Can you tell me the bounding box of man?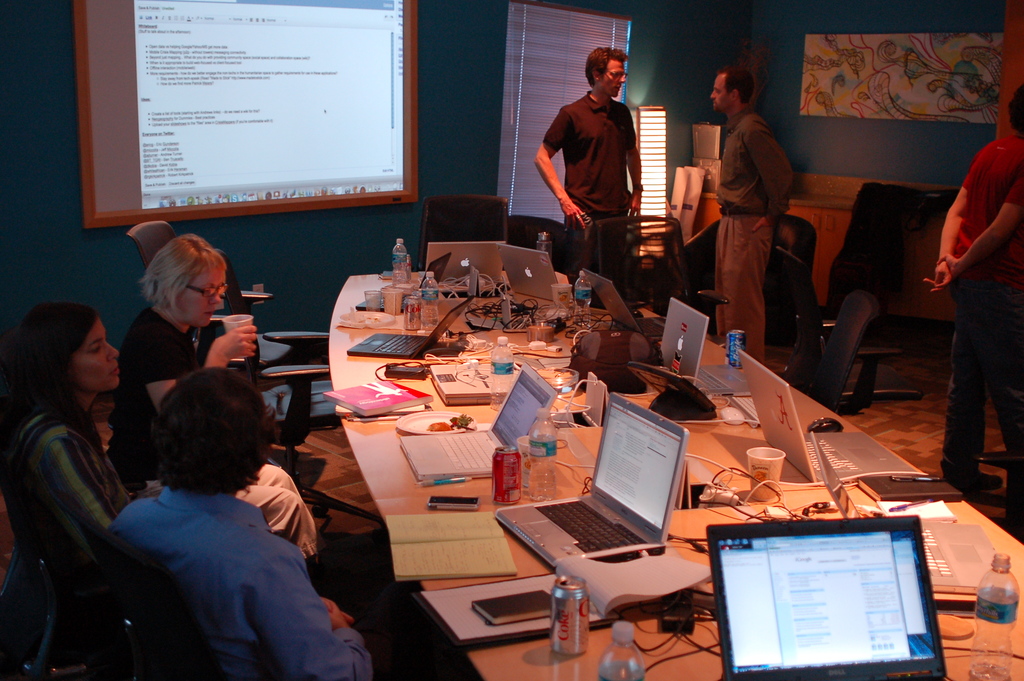
x1=707, y1=67, x2=792, y2=357.
